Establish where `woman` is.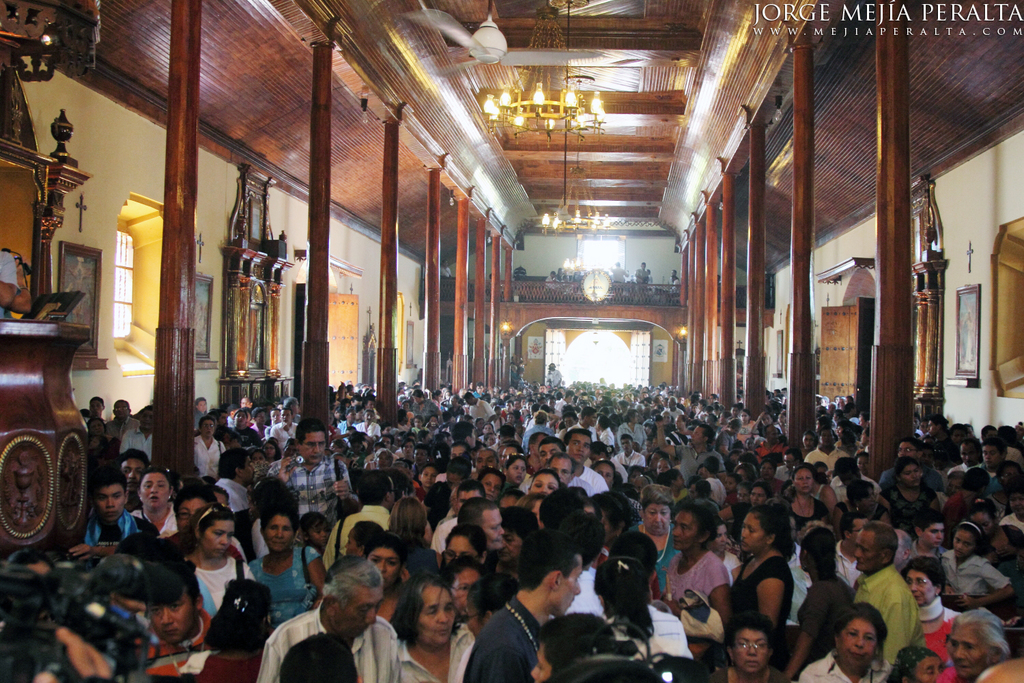
Established at x1=259 y1=439 x2=283 y2=462.
